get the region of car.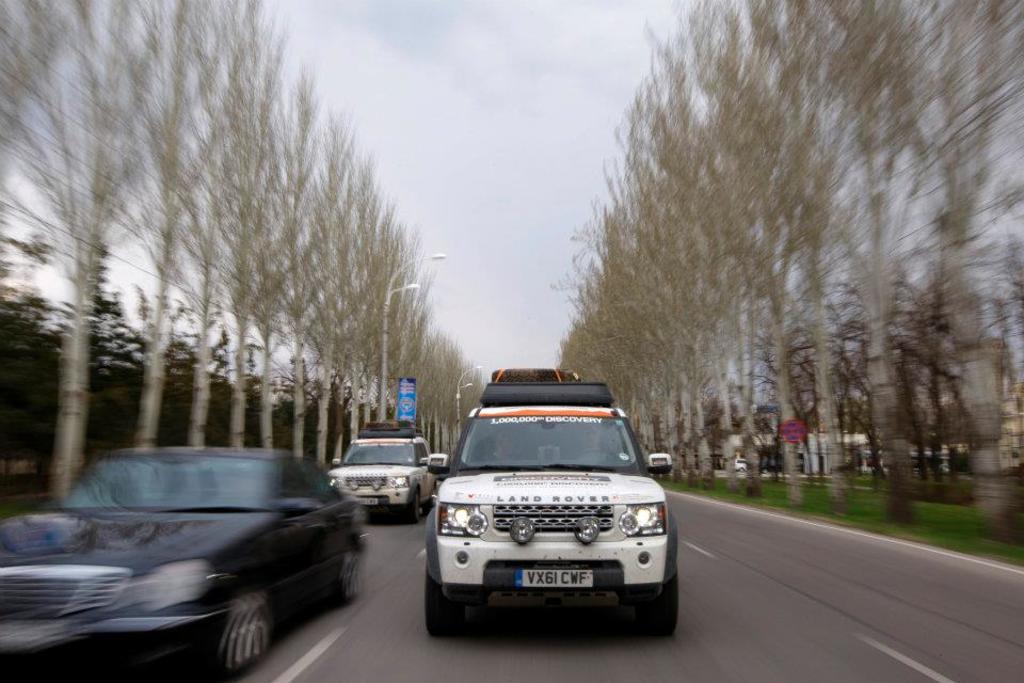
(x1=325, y1=419, x2=442, y2=523).
